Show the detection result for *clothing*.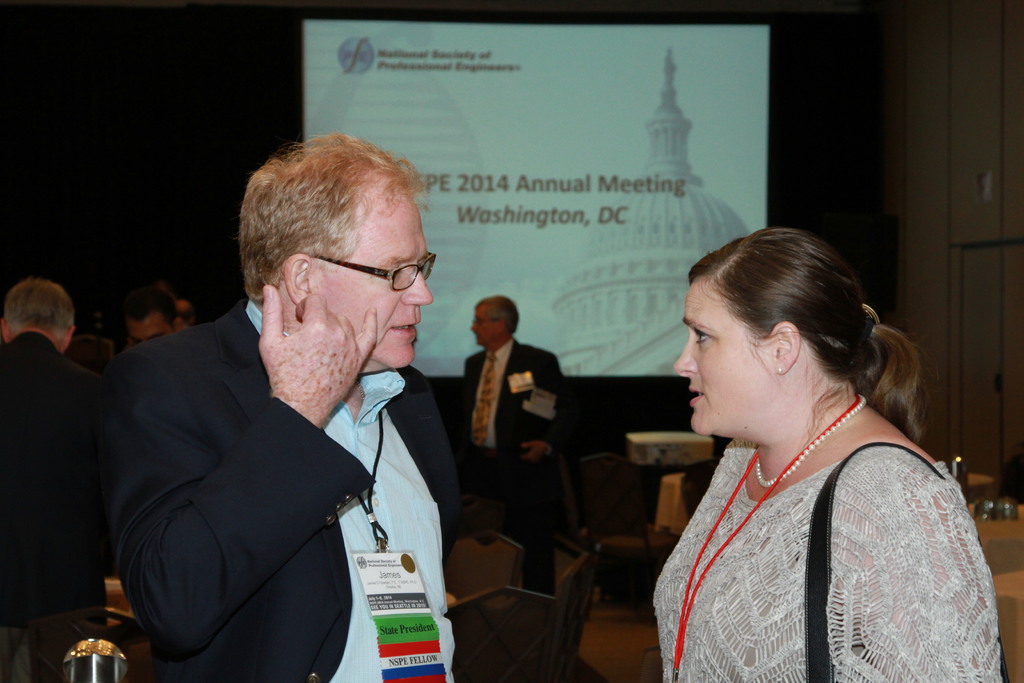
BBox(444, 340, 583, 591).
